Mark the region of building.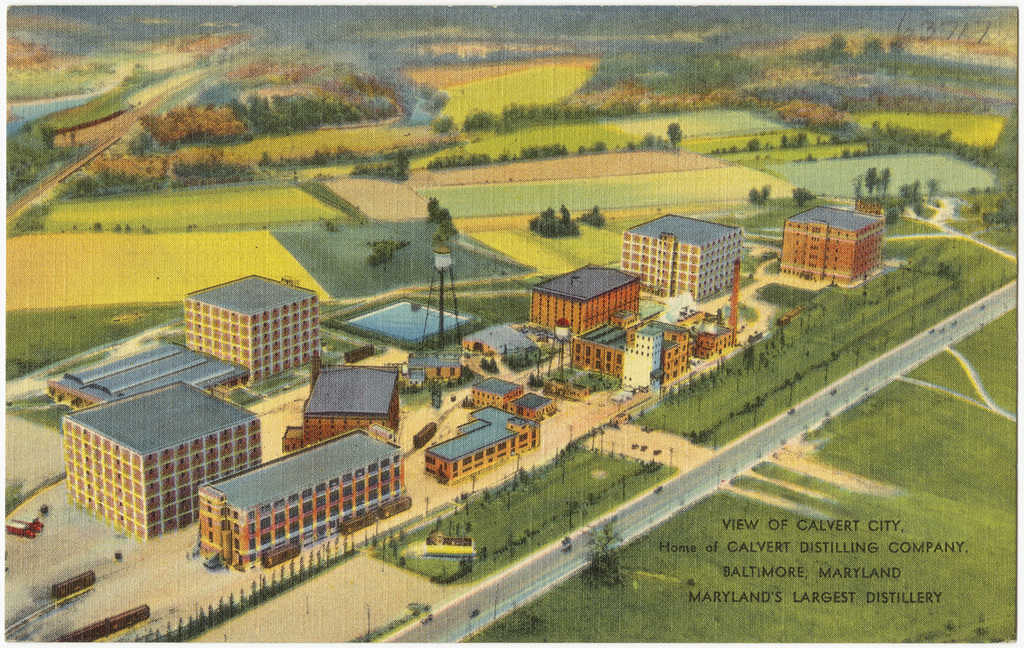
Region: <bbox>65, 376, 262, 541</bbox>.
